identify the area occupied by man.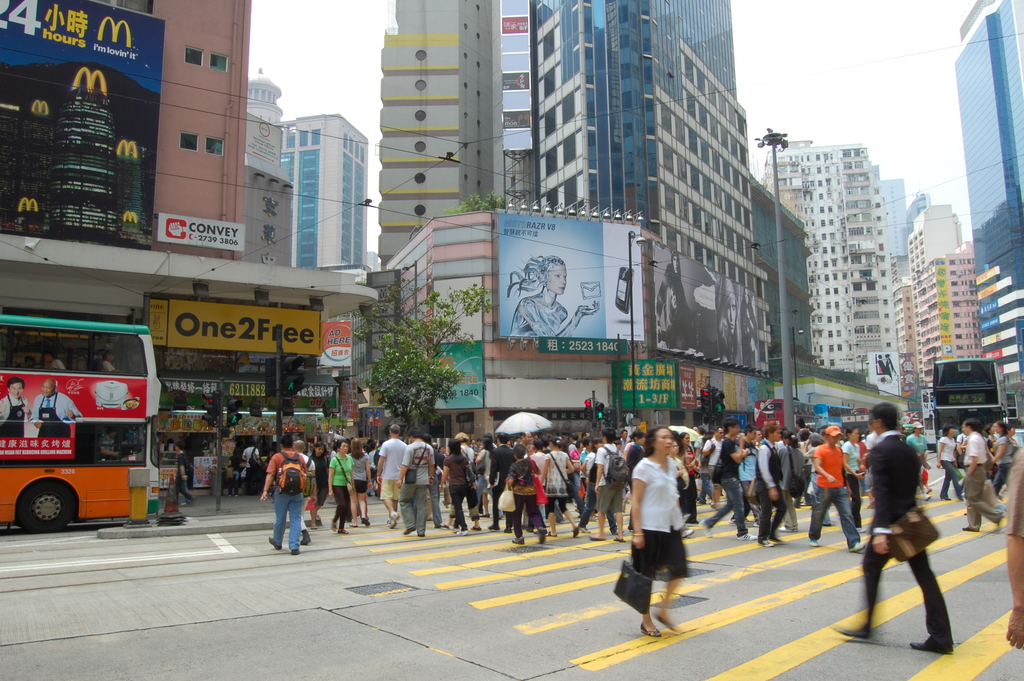
Area: locate(593, 427, 627, 539).
